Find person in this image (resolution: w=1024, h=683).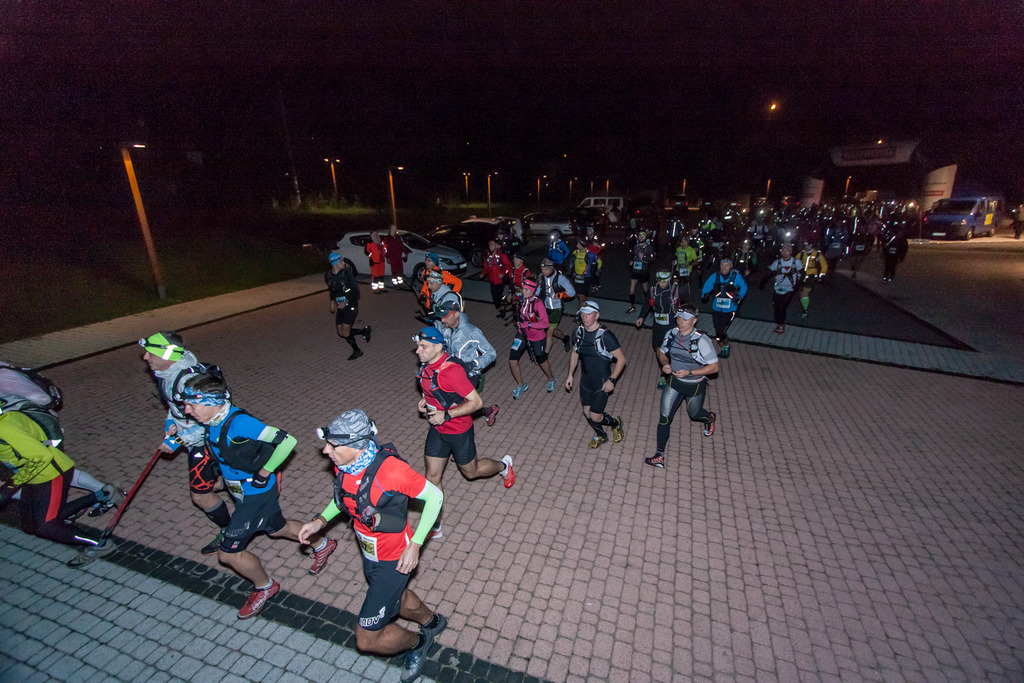
x1=324 y1=251 x2=364 y2=356.
